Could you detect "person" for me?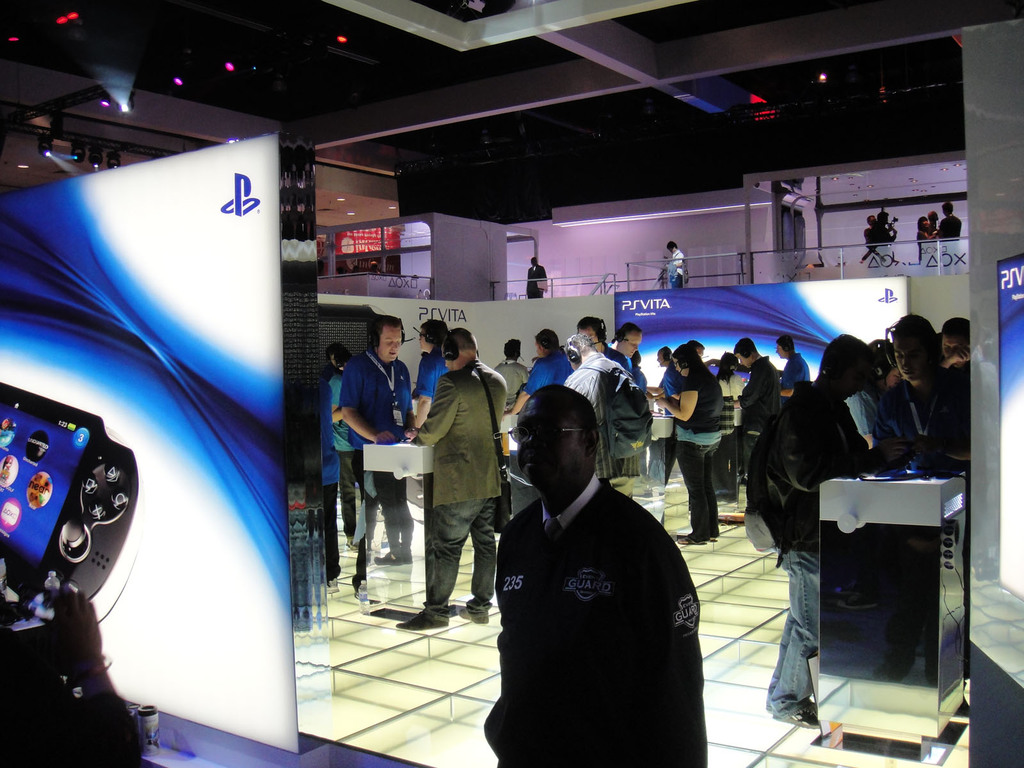
Detection result: (855, 346, 902, 442).
